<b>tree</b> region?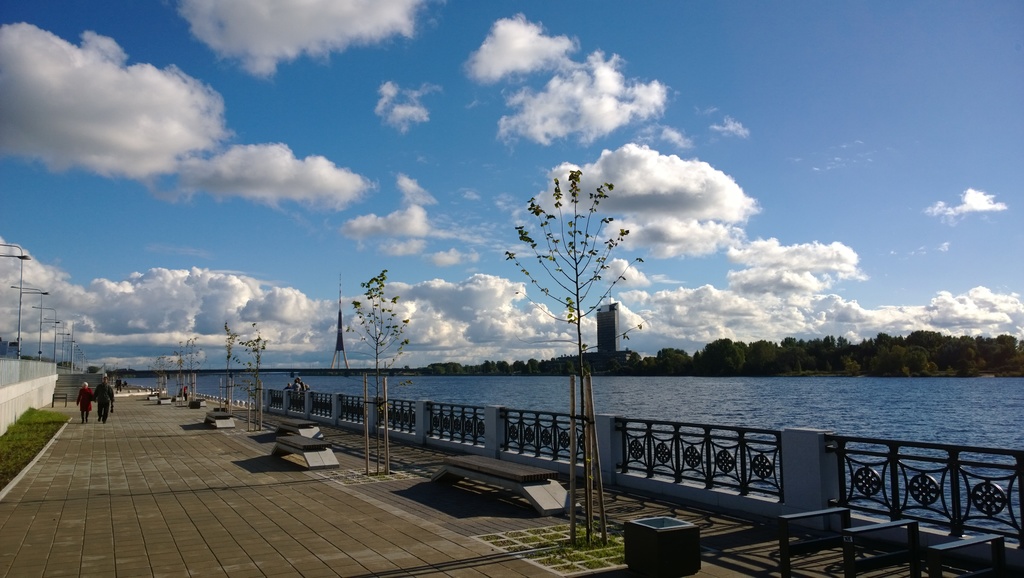
bbox(348, 267, 412, 475)
